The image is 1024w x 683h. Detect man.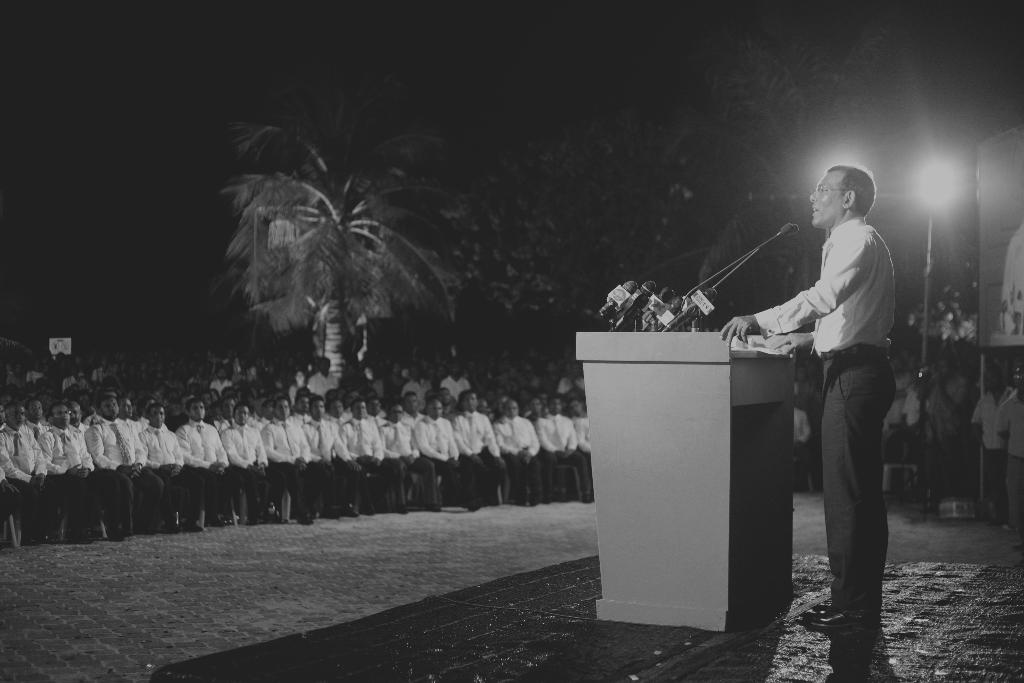
Detection: x1=764, y1=160, x2=915, y2=634.
